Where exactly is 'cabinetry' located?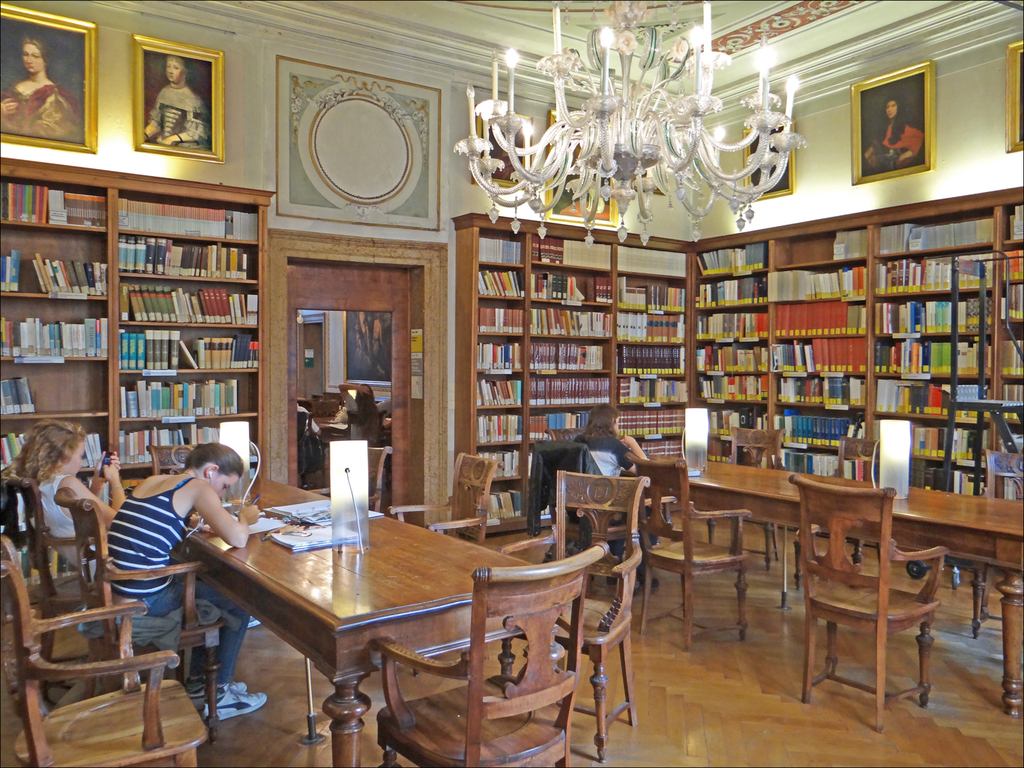
Its bounding box is (x1=782, y1=216, x2=867, y2=476).
